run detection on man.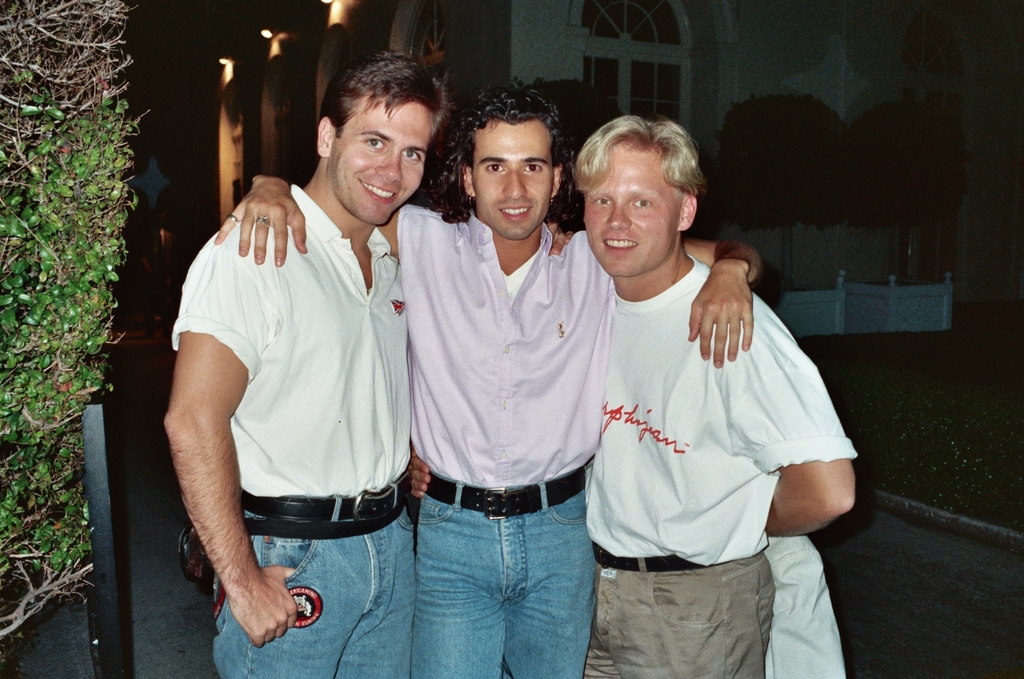
Result: bbox=[401, 113, 858, 678].
